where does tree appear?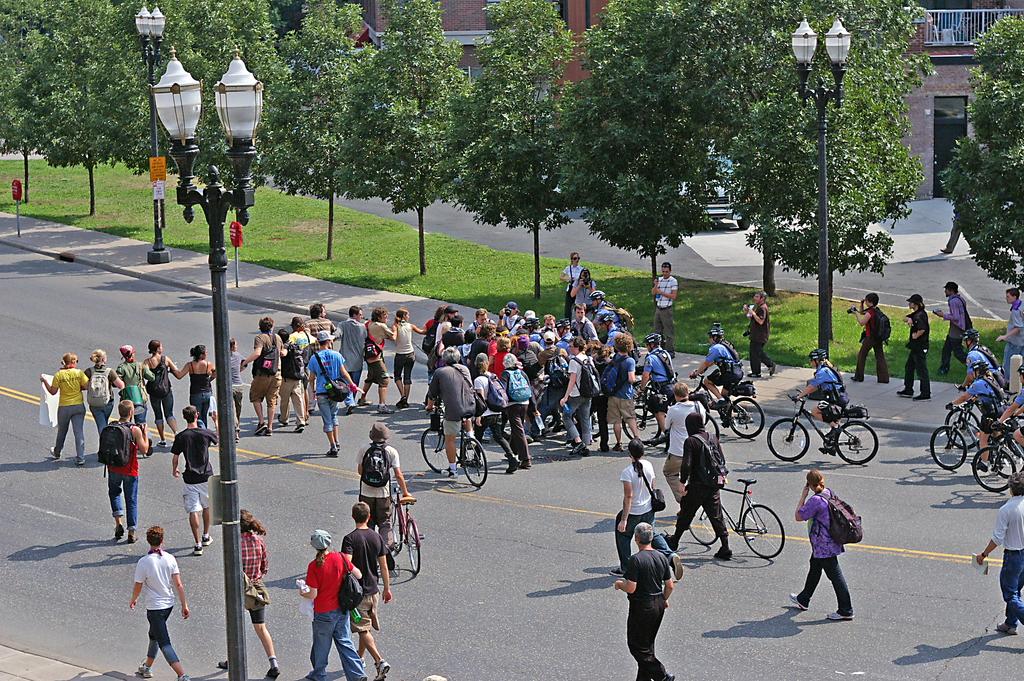
Appears at left=557, top=0, right=712, bottom=288.
